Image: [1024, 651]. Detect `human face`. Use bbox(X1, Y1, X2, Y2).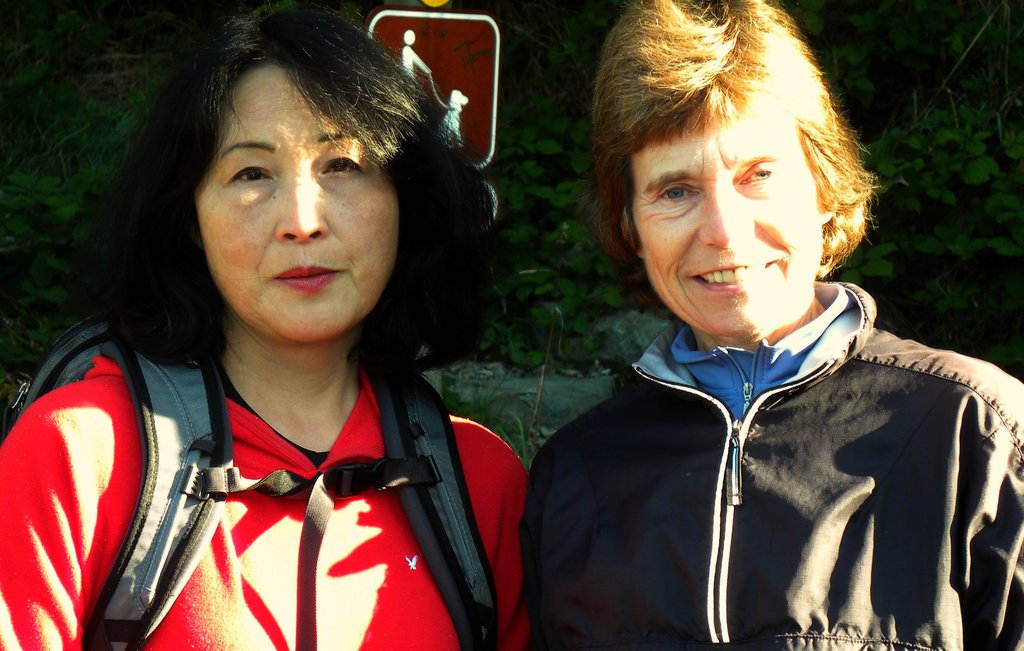
bbox(630, 93, 822, 325).
